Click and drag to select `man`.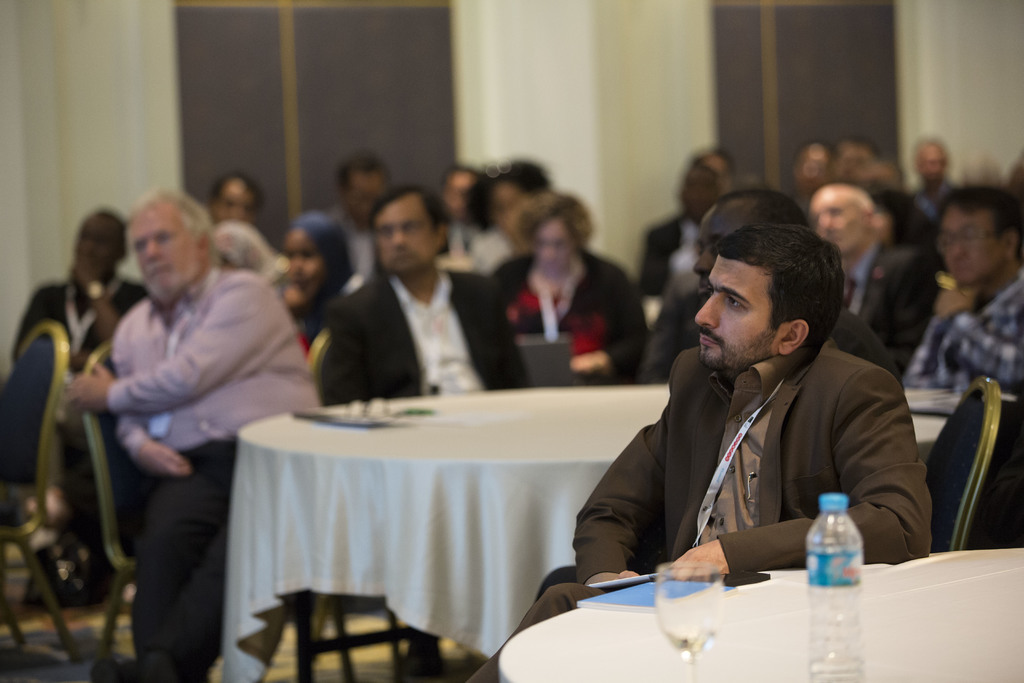
Selection: bbox=[319, 186, 518, 682].
